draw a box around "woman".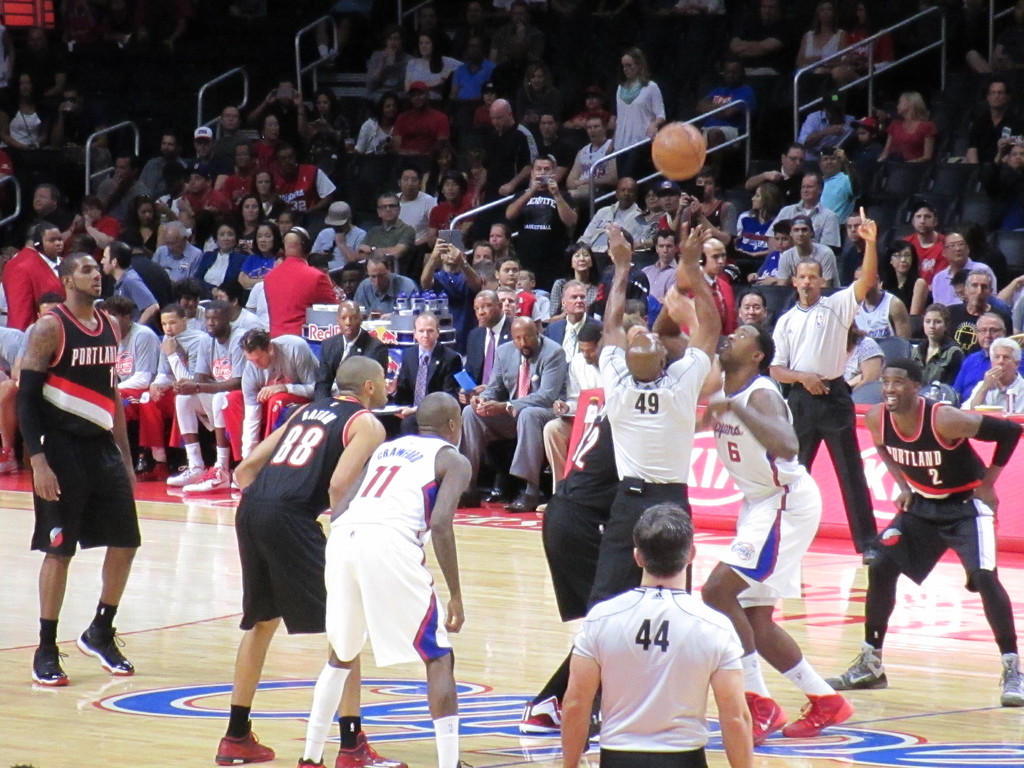
<bbox>626, 188, 664, 250</bbox>.
